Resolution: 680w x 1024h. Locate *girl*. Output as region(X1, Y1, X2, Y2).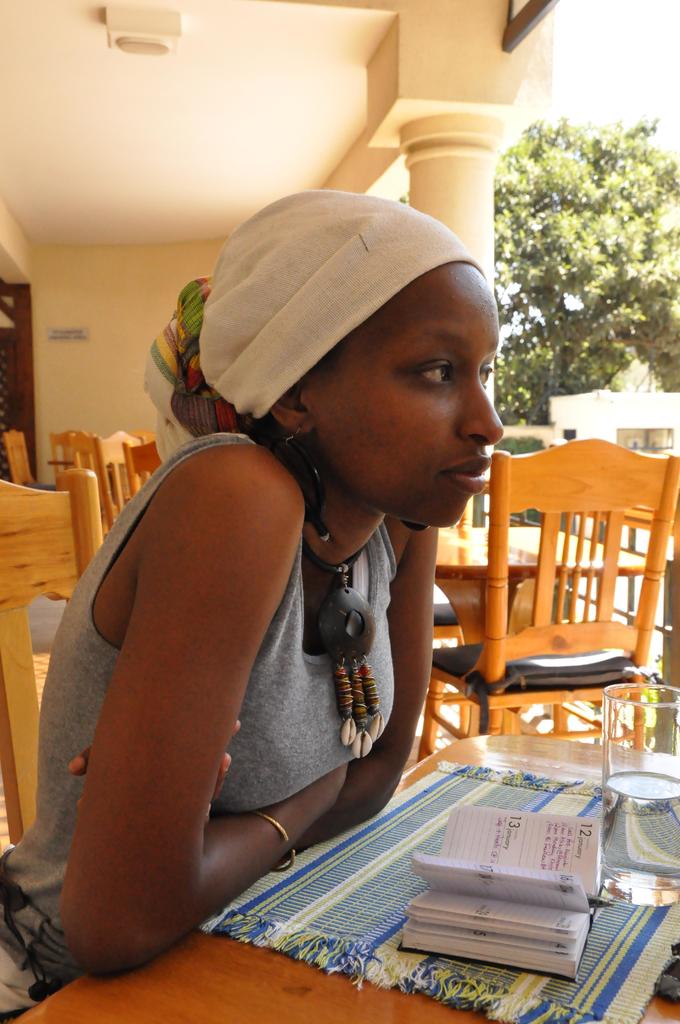
region(0, 190, 500, 1020).
